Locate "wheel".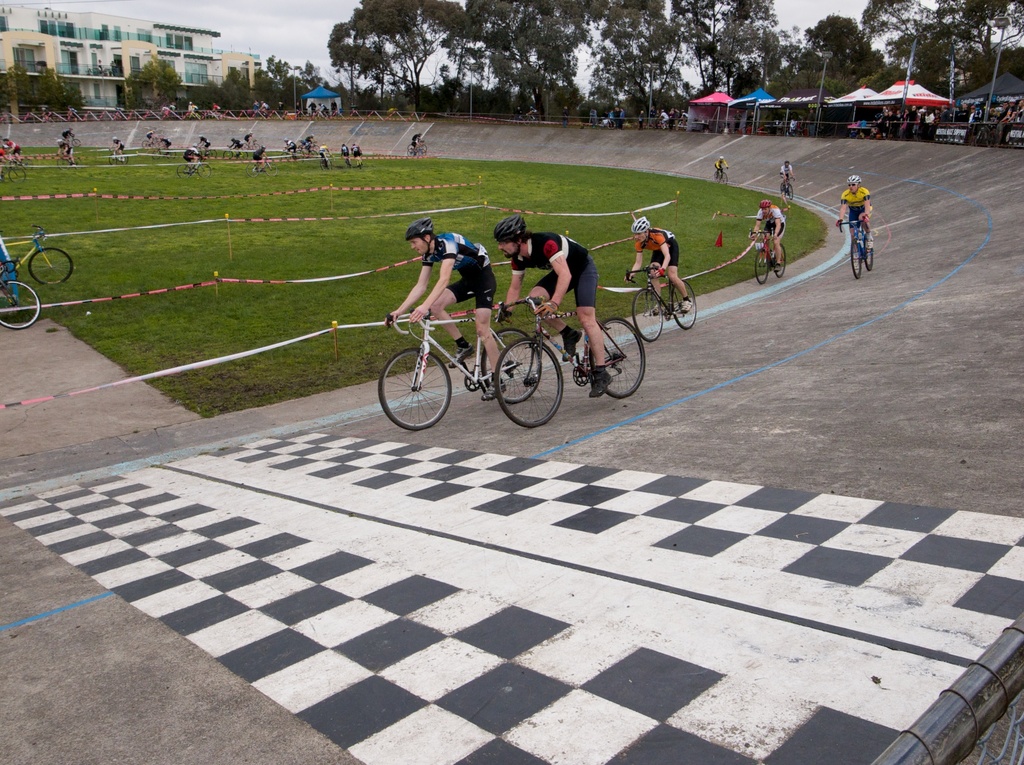
Bounding box: bbox(387, 334, 452, 426).
